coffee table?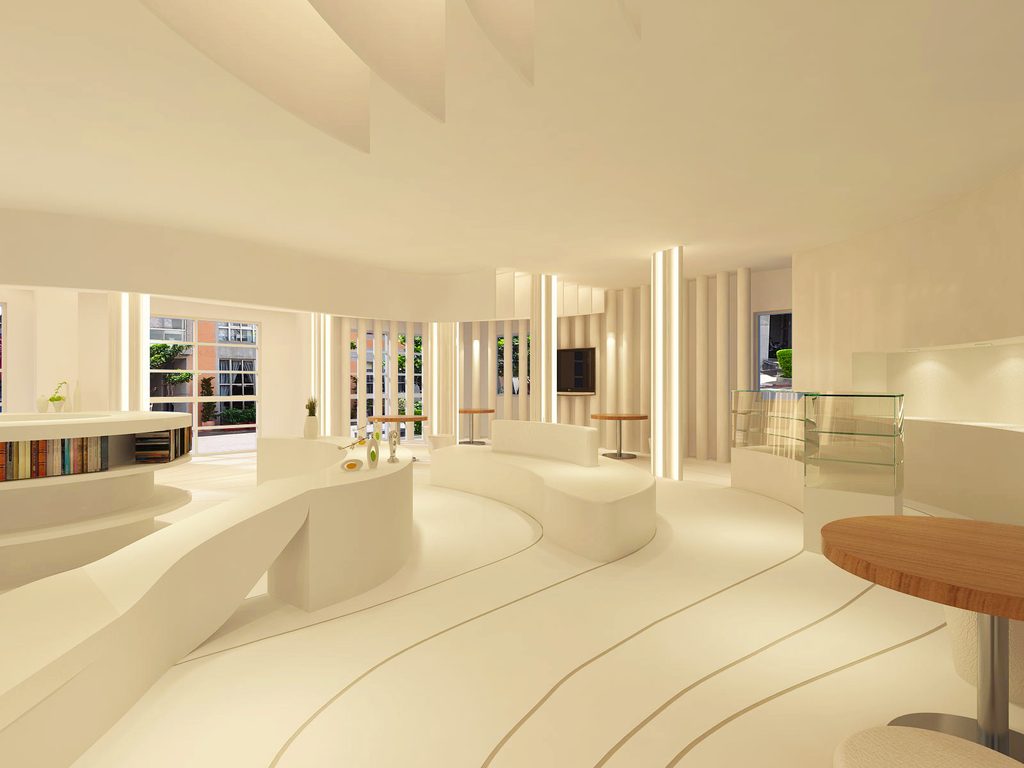
bbox(366, 408, 428, 454)
